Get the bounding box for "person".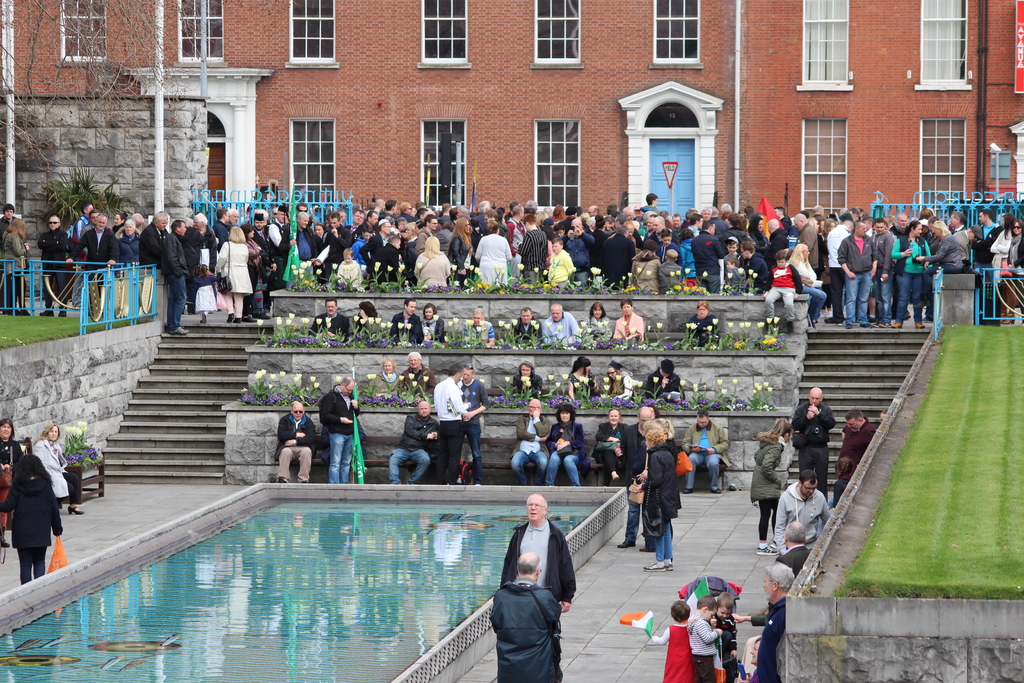
(left=589, top=403, right=636, bottom=483).
